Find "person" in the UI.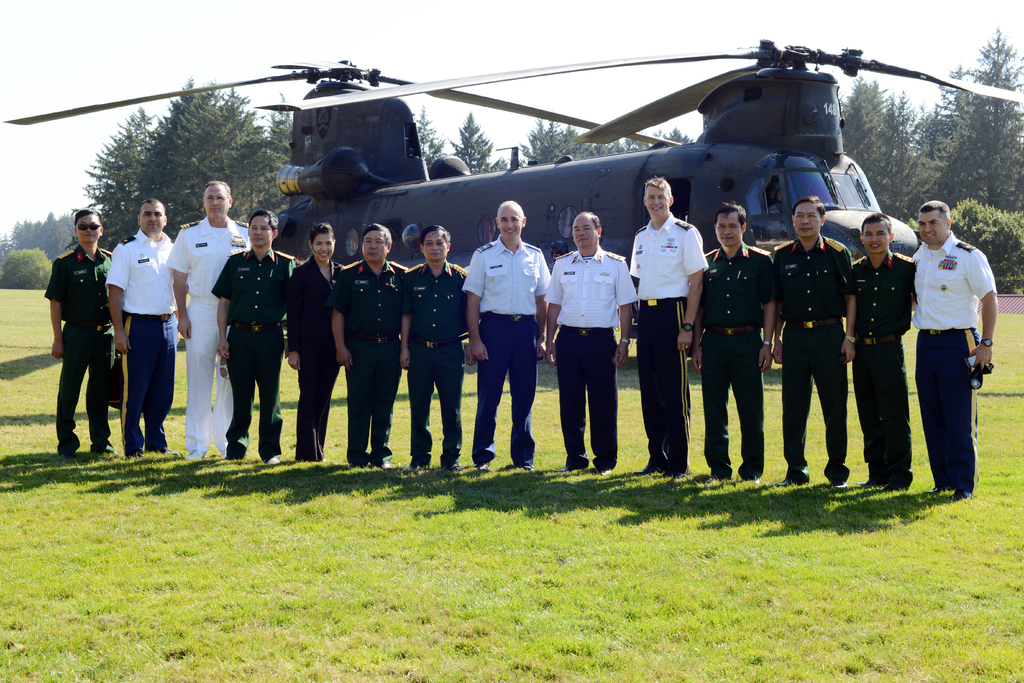
UI element at {"left": 211, "top": 199, "right": 297, "bottom": 464}.
